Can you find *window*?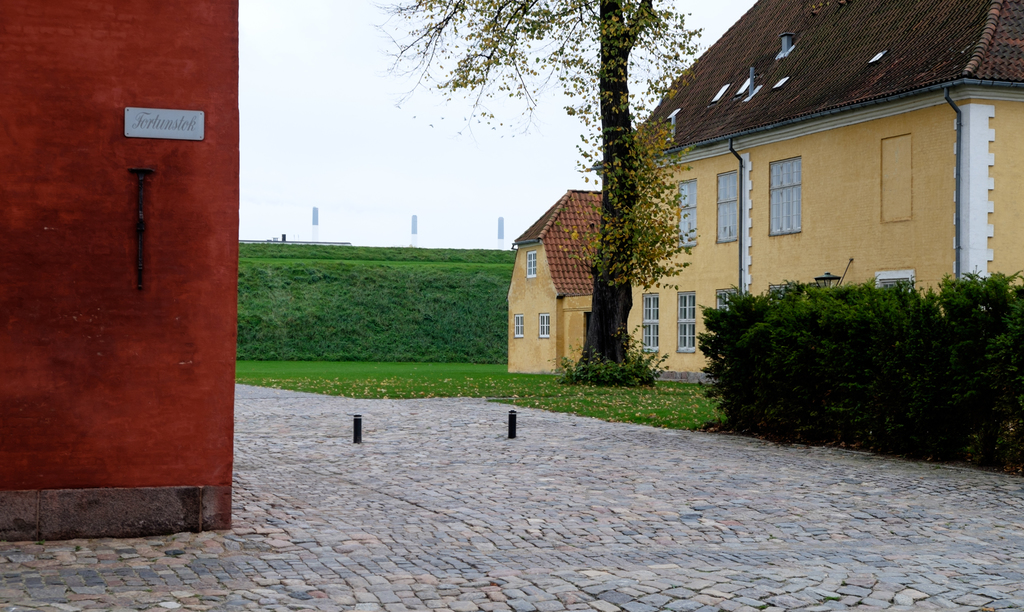
Yes, bounding box: <region>714, 286, 735, 316</region>.
